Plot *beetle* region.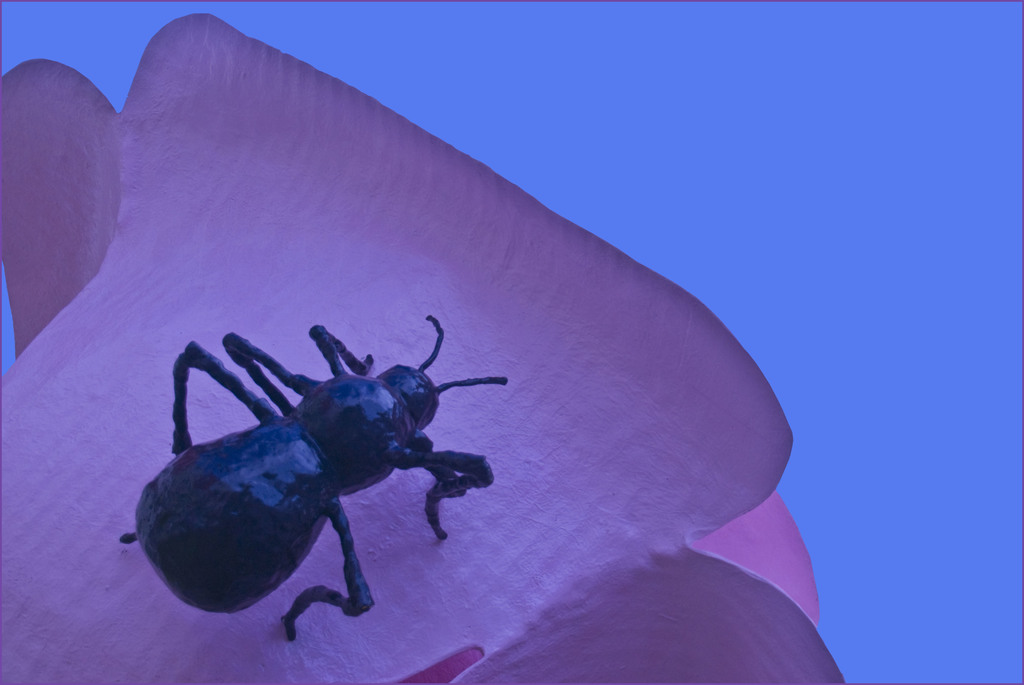
Plotted at x1=116 y1=315 x2=519 y2=638.
